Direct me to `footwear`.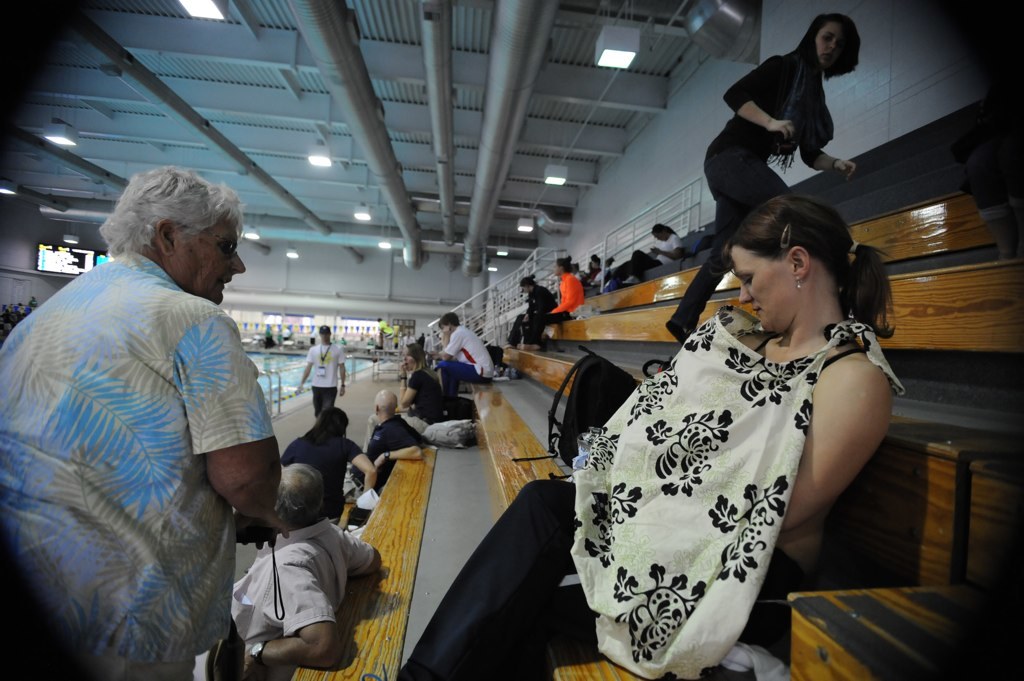
Direction: 361:663:386:680.
